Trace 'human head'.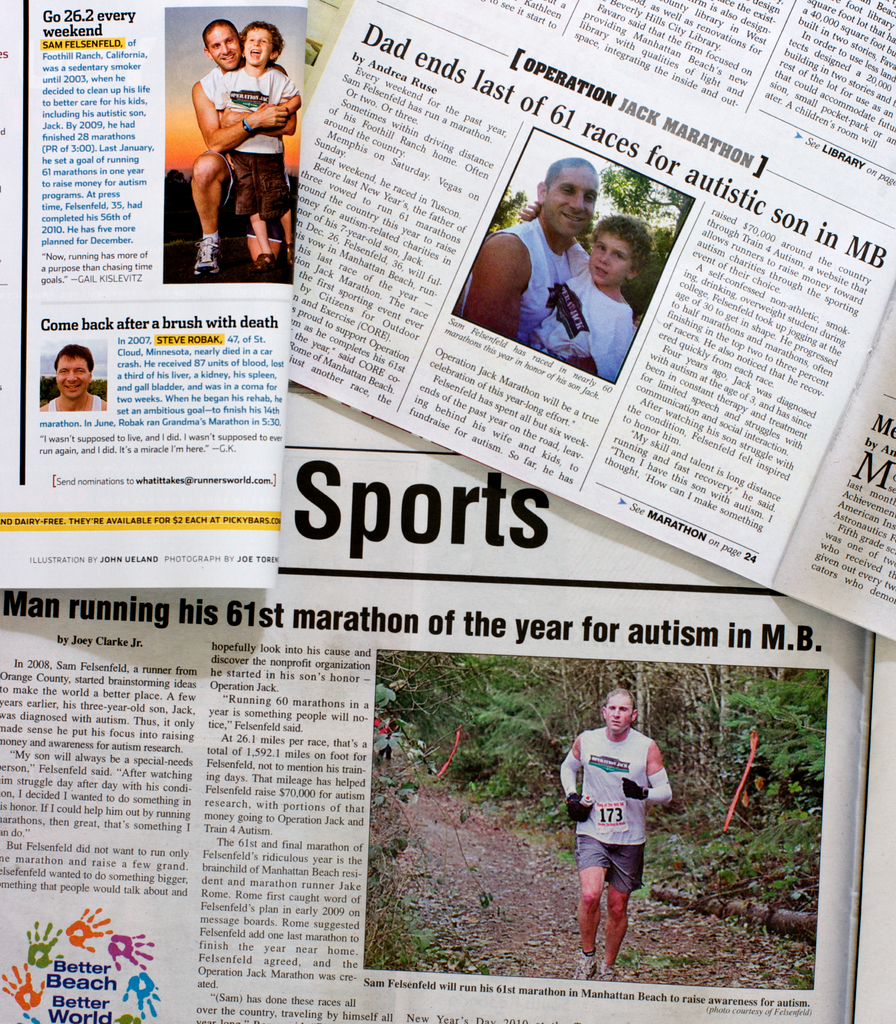
Traced to {"left": 243, "top": 27, "right": 281, "bottom": 63}.
